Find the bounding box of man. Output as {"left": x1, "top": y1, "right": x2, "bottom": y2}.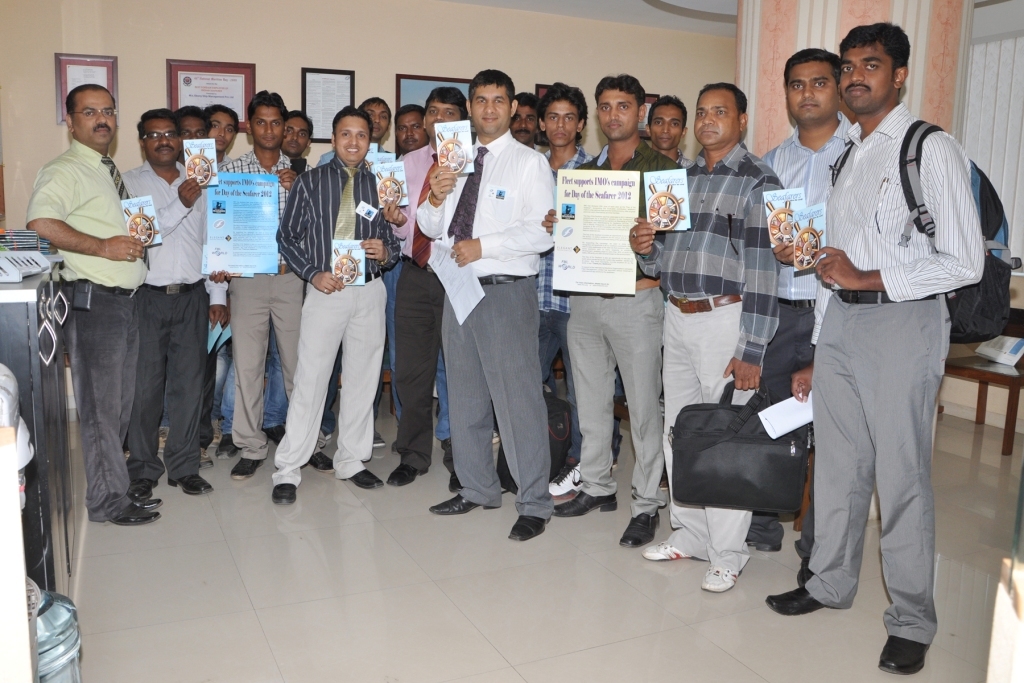
{"left": 648, "top": 93, "right": 689, "bottom": 169}.
